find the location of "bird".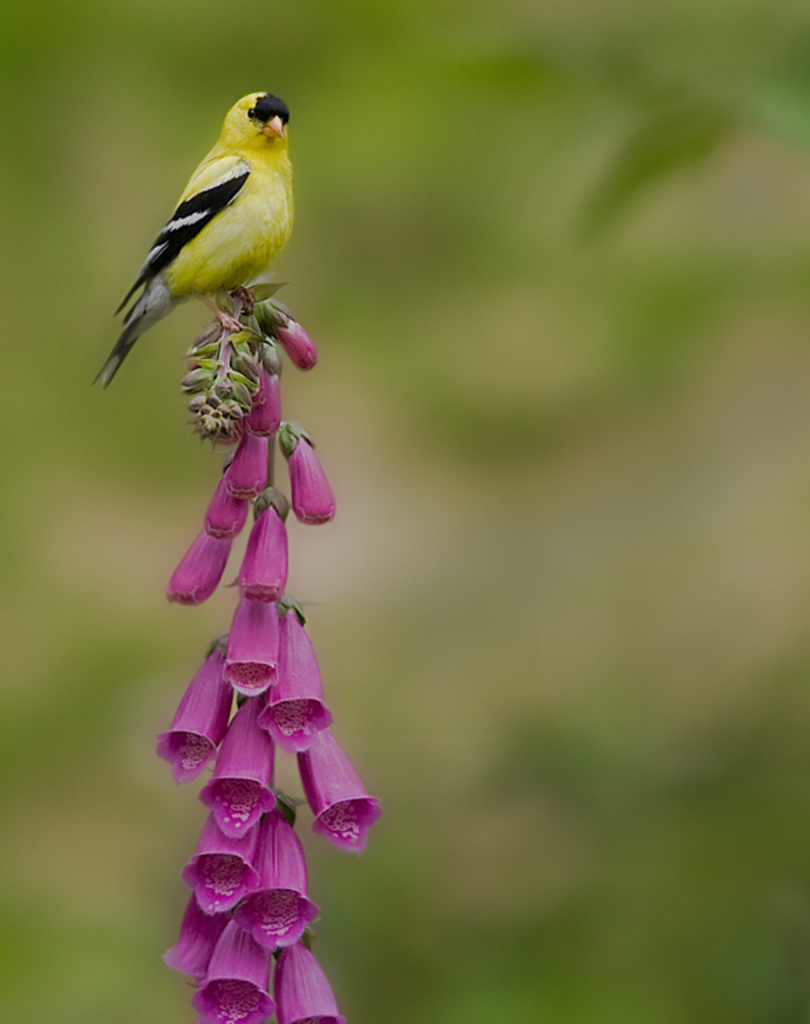
Location: {"x1": 93, "y1": 91, "x2": 303, "y2": 382}.
